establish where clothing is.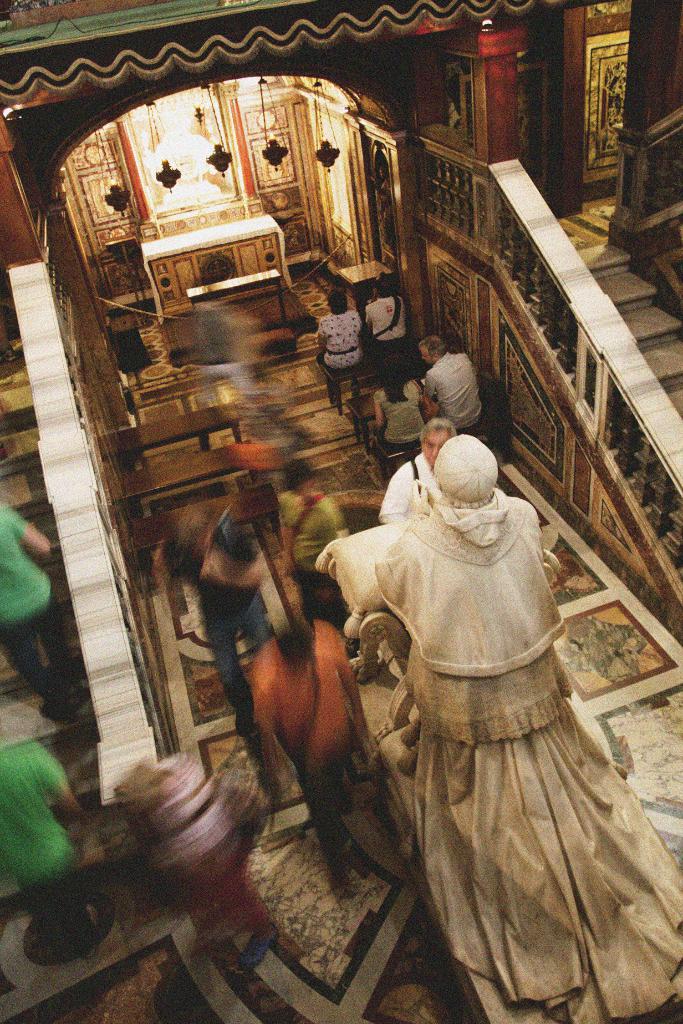
Established at 0,502,67,724.
